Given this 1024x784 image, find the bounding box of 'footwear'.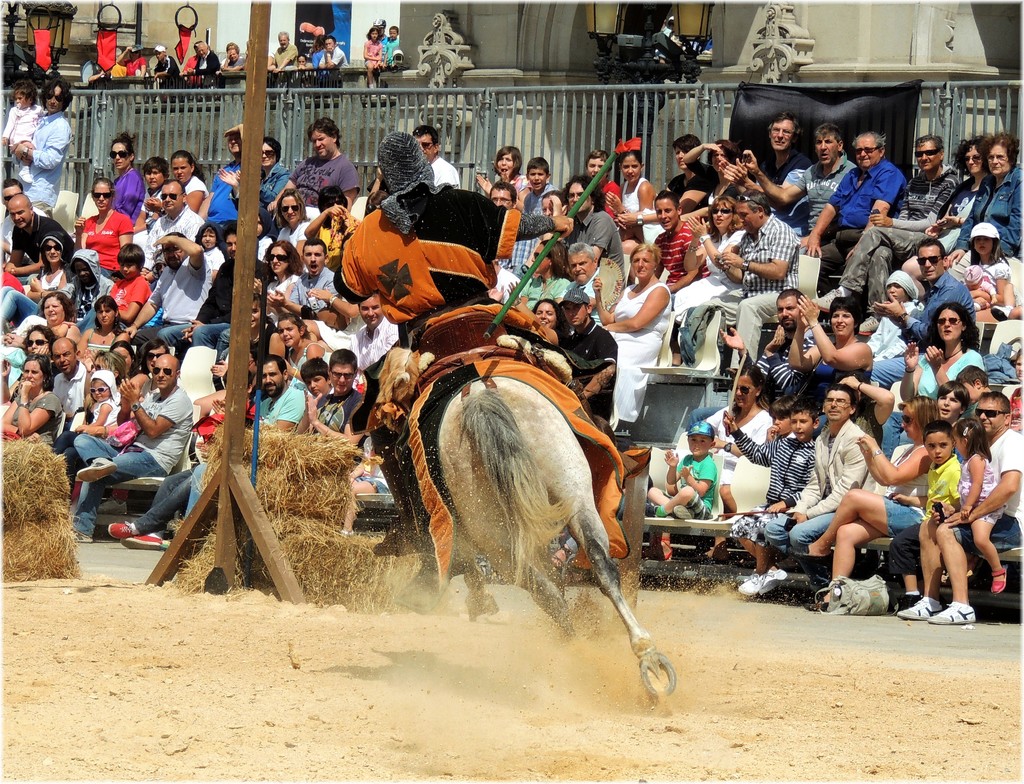
760,573,787,590.
